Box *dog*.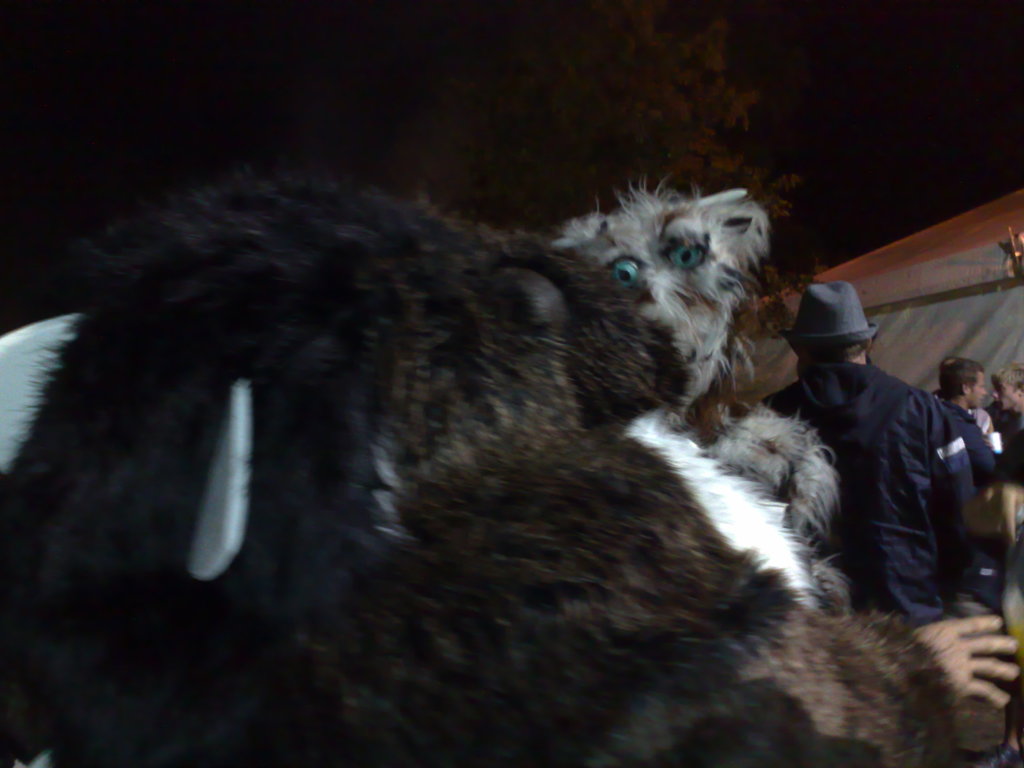
{"x1": 294, "y1": 204, "x2": 957, "y2": 767}.
